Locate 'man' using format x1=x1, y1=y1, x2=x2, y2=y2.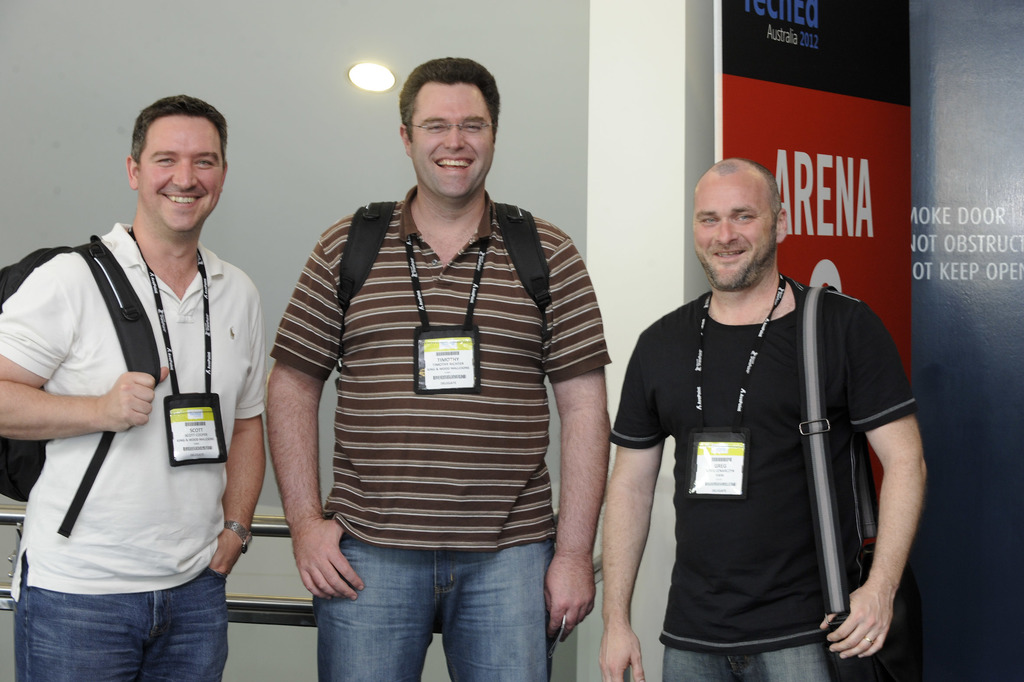
x1=268, y1=57, x2=611, y2=681.
